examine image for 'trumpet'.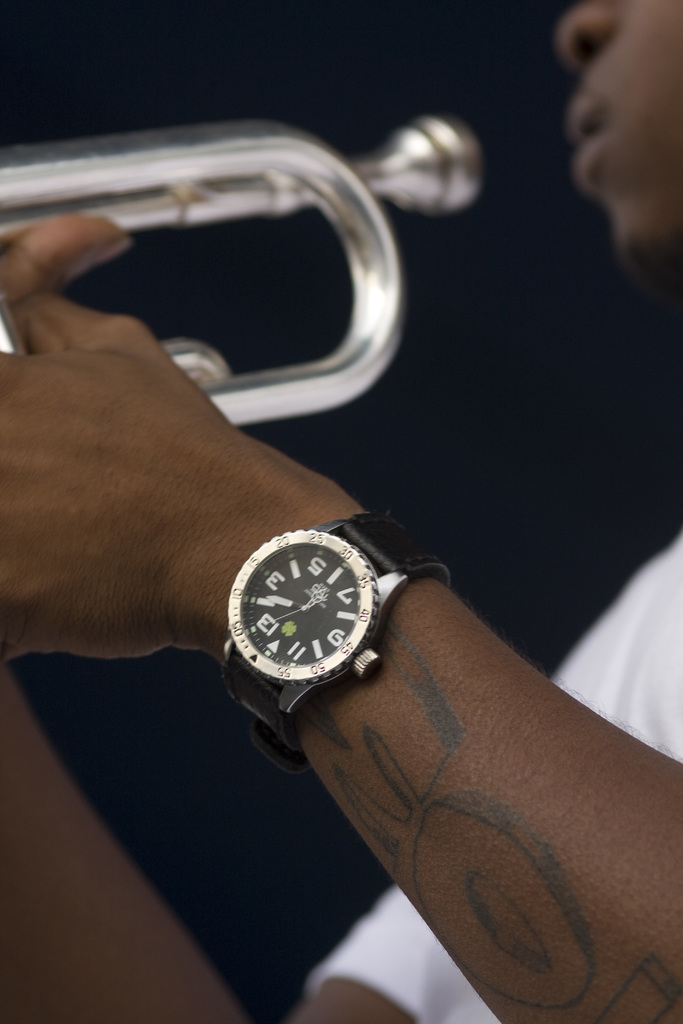
Examination result: 0/70/539/477.
